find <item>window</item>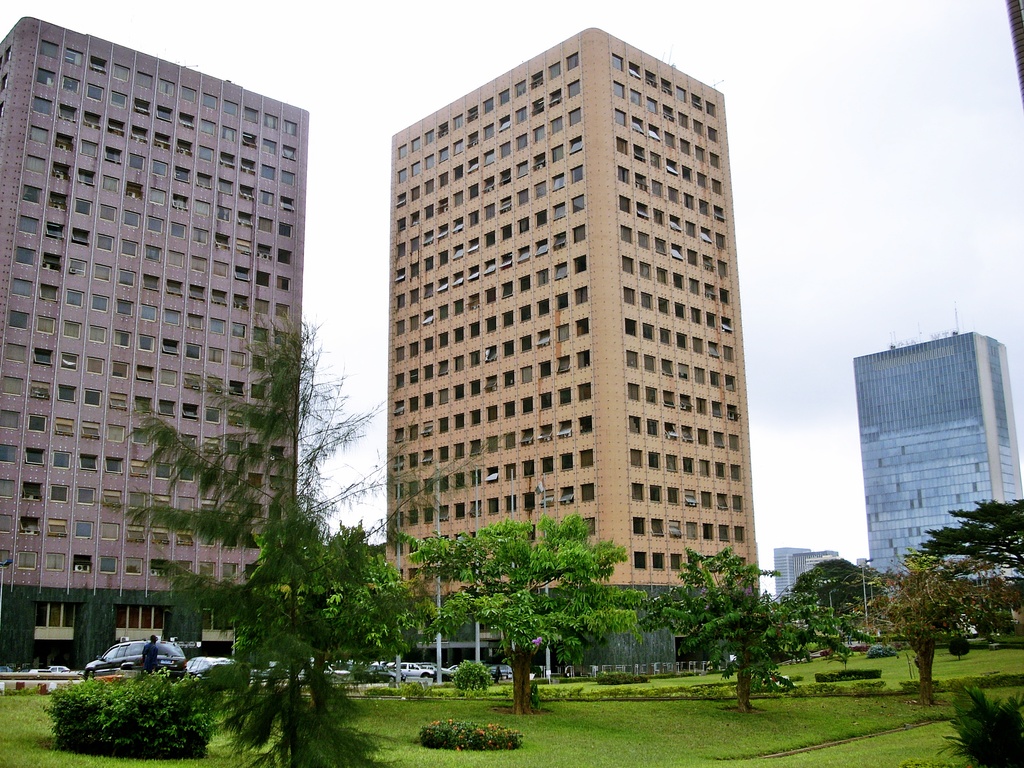
locate(112, 91, 124, 108)
